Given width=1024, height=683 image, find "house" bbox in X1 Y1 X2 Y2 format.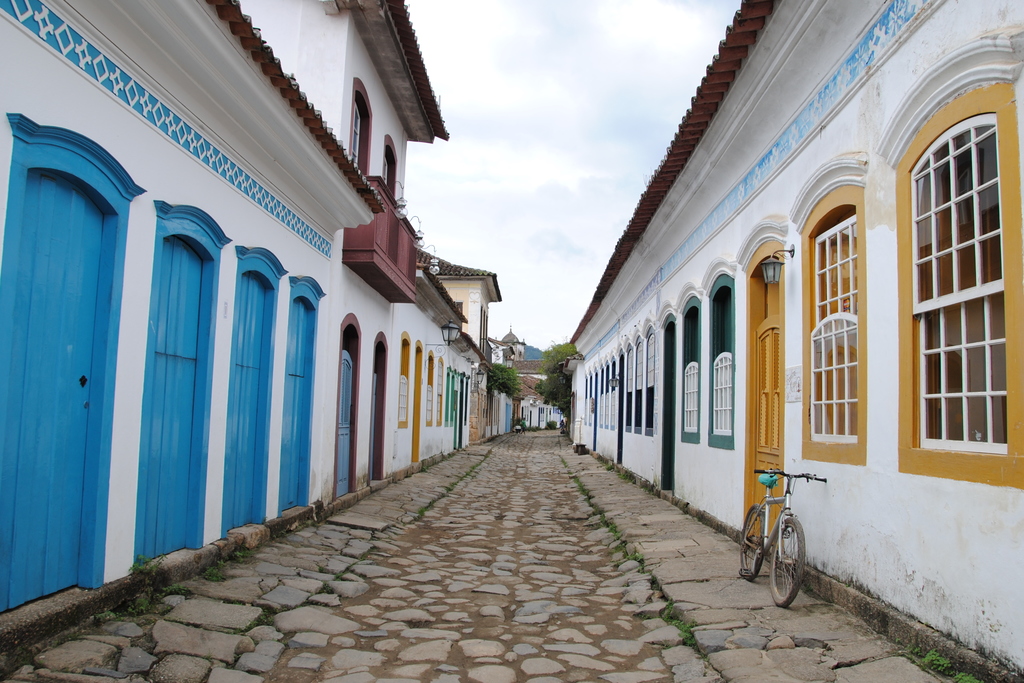
541 0 968 621.
